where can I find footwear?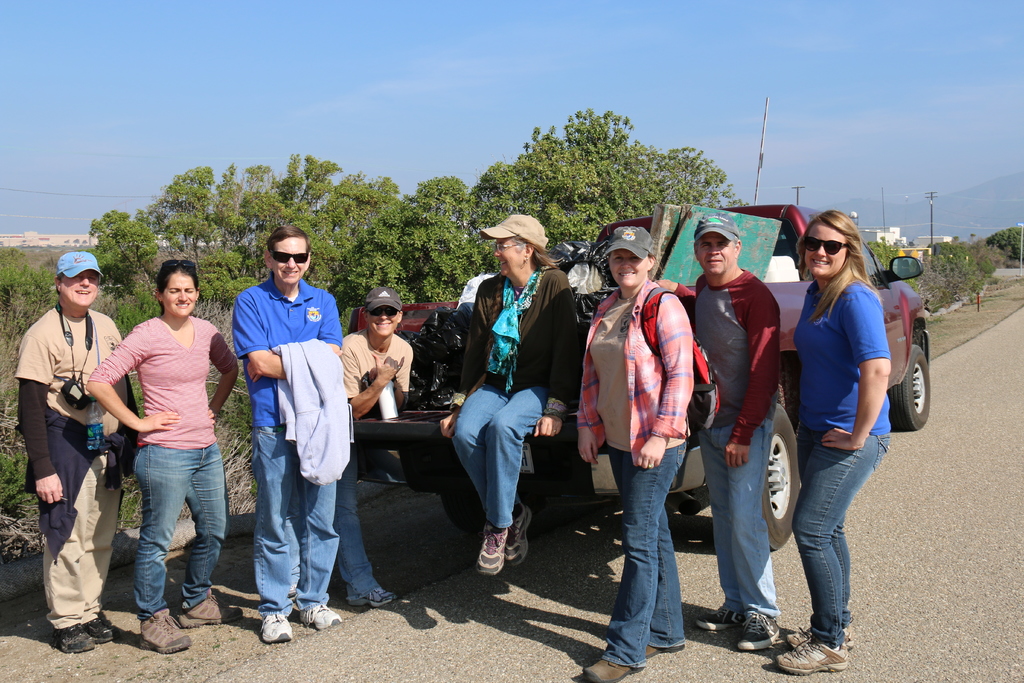
You can find it at [473, 520, 510, 577].
